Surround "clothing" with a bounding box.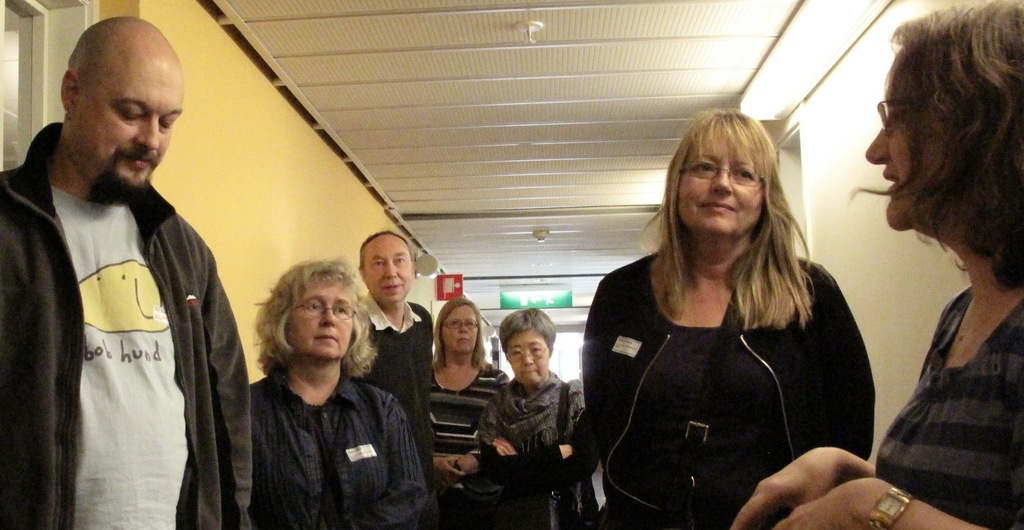
bbox(253, 364, 436, 529).
